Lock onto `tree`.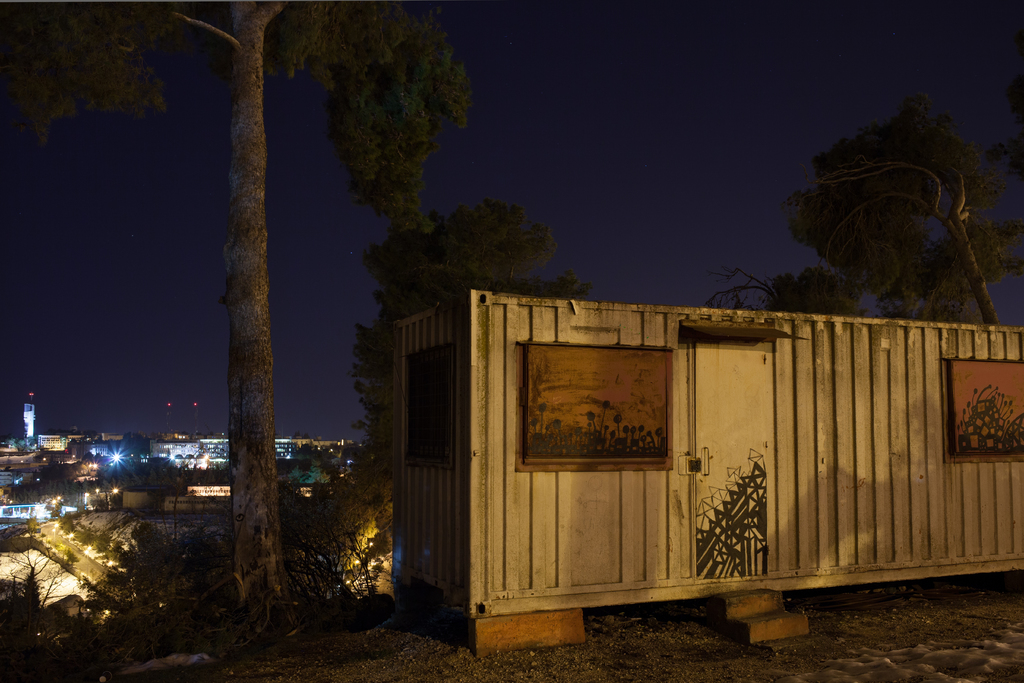
Locked: [0, 0, 474, 639].
